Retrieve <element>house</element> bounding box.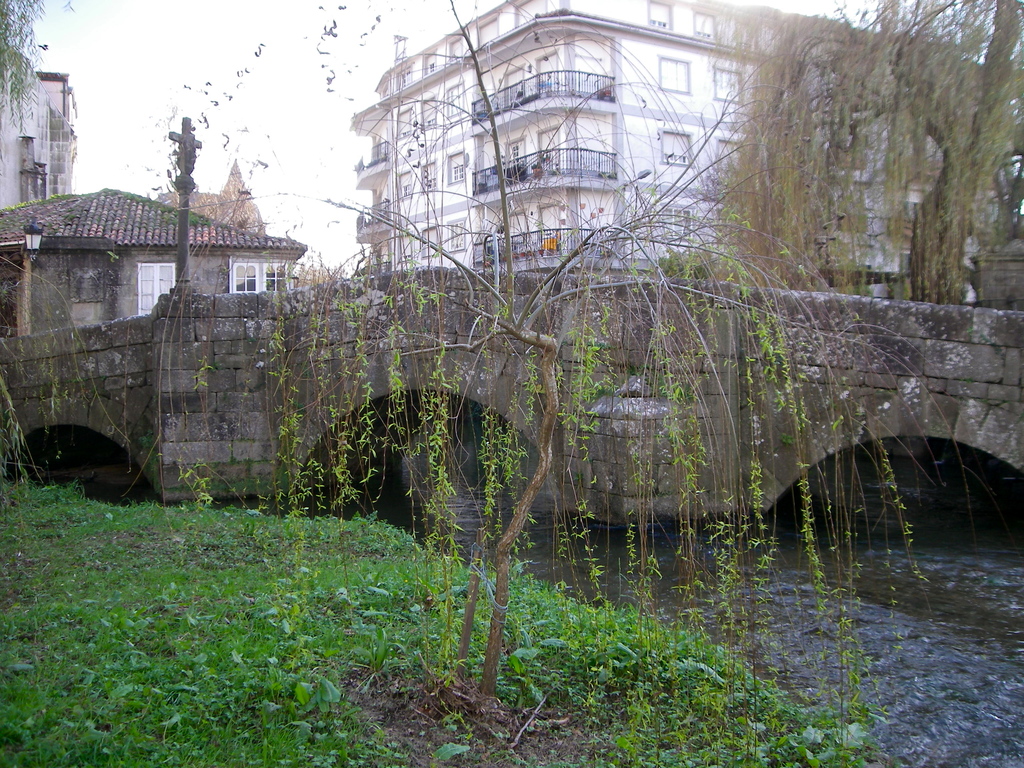
Bounding box: <bbox>10, 143, 332, 492</bbox>.
